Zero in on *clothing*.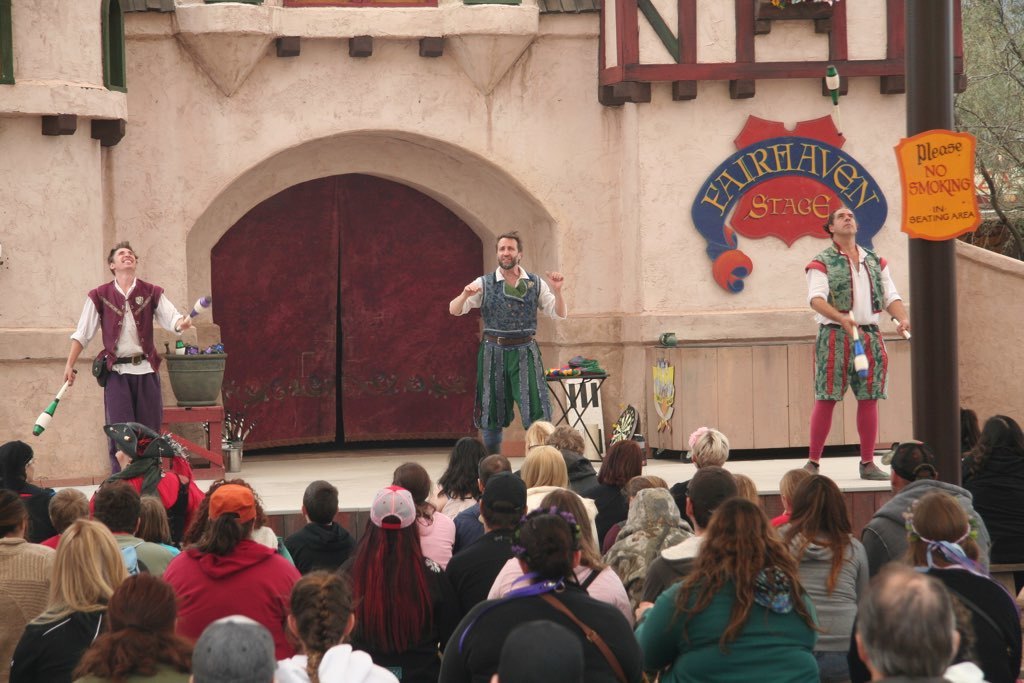
Zeroed in: crop(876, 675, 968, 682).
